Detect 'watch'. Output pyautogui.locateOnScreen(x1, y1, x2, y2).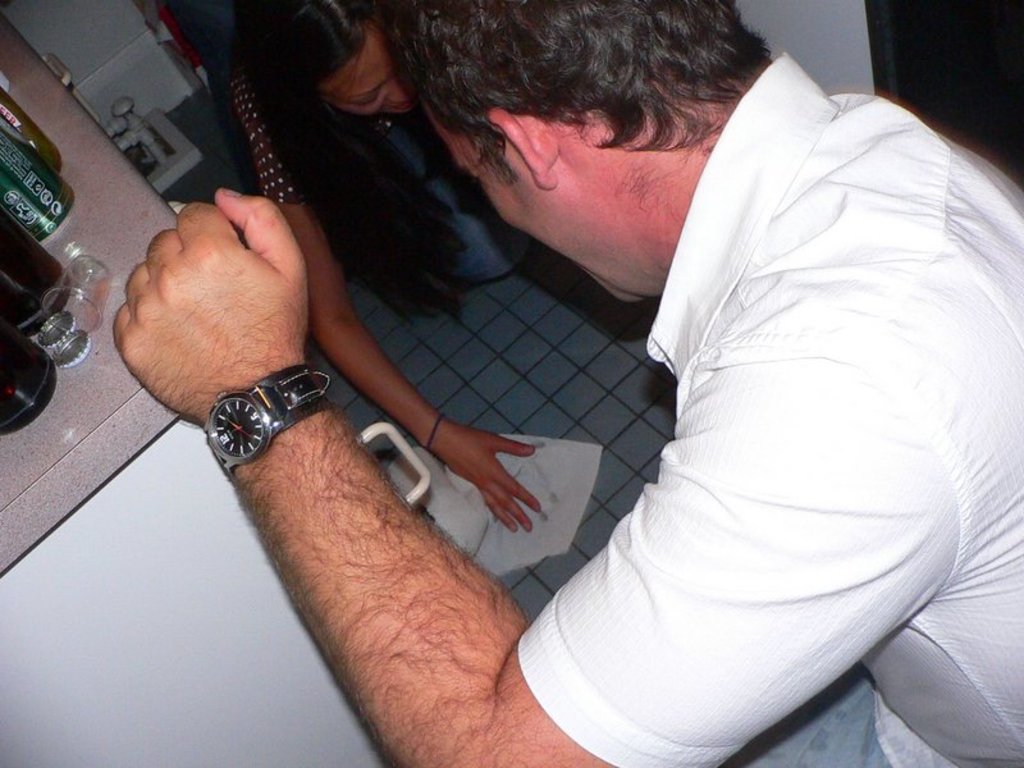
pyautogui.locateOnScreen(192, 364, 325, 474).
